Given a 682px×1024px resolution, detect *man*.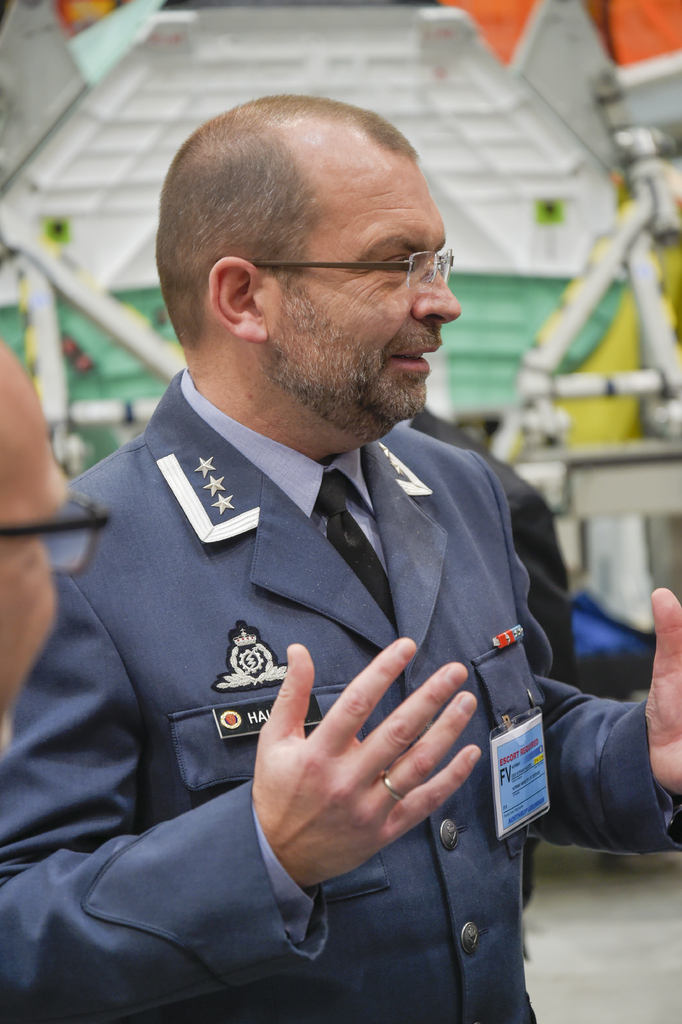
BBox(0, 127, 609, 1009).
